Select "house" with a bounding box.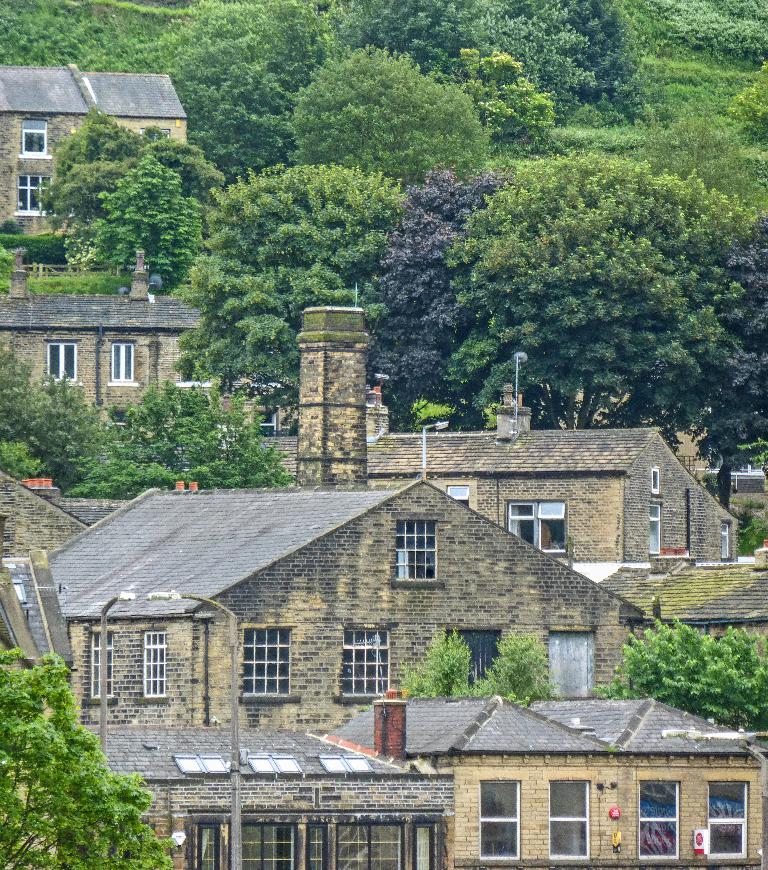
pyautogui.locateOnScreen(315, 693, 767, 869).
